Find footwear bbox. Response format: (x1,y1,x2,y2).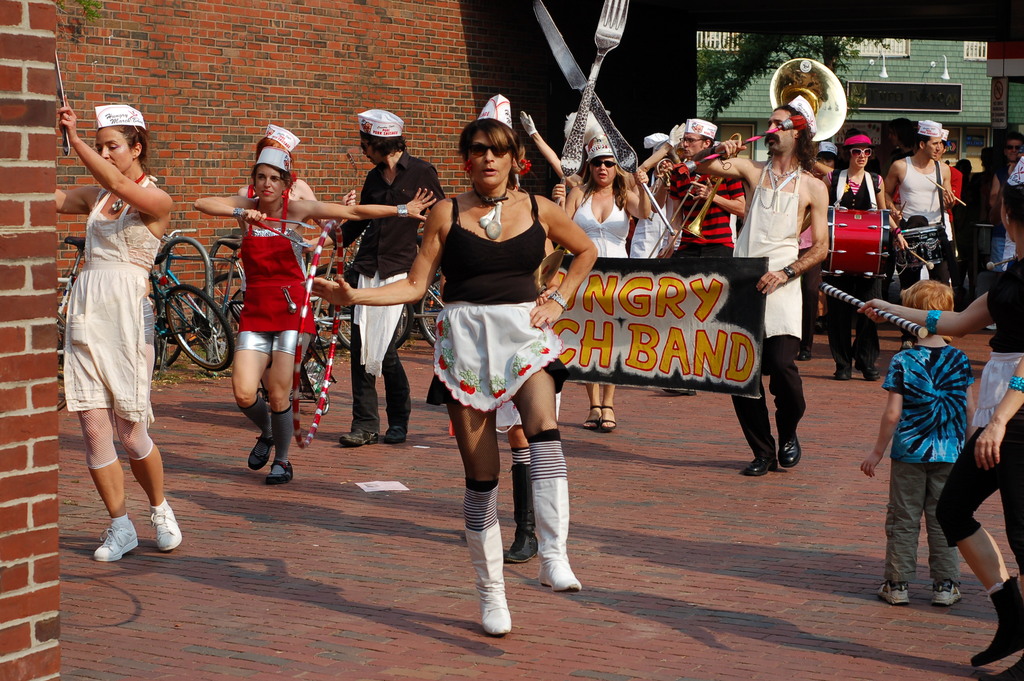
(381,423,410,447).
